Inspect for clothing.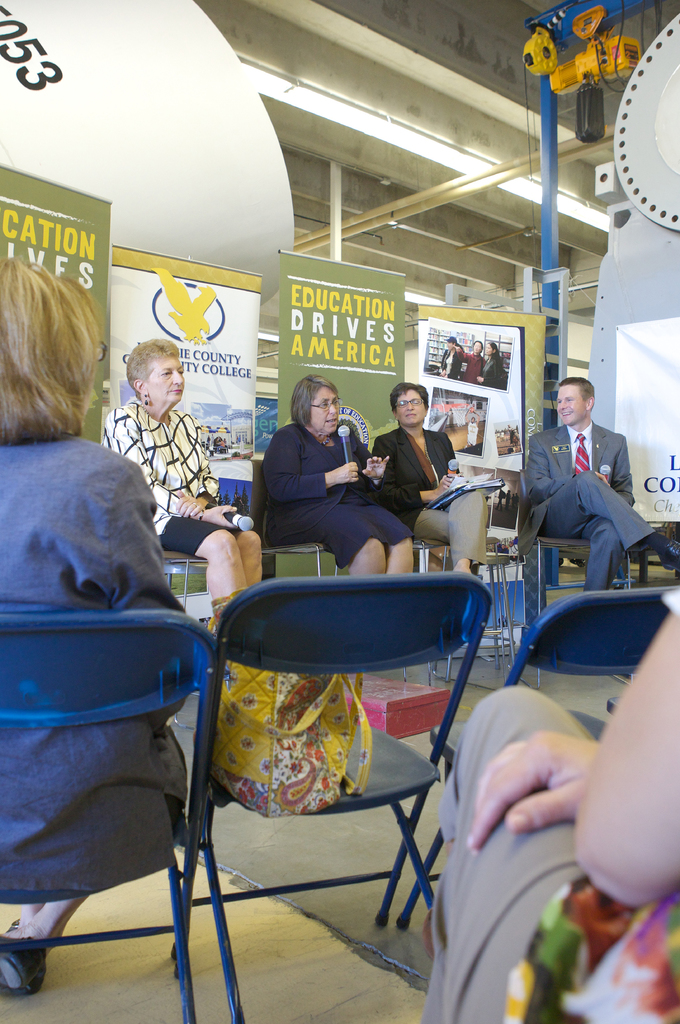
Inspection: <bbox>250, 426, 416, 557</bbox>.
